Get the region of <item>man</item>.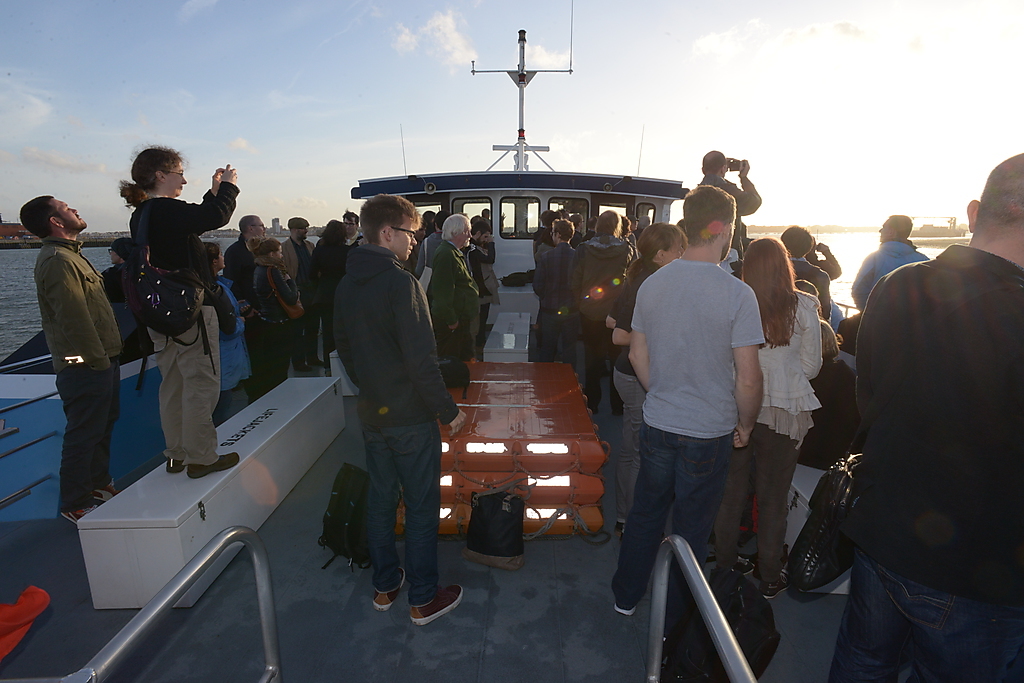
283 216 323 368.
